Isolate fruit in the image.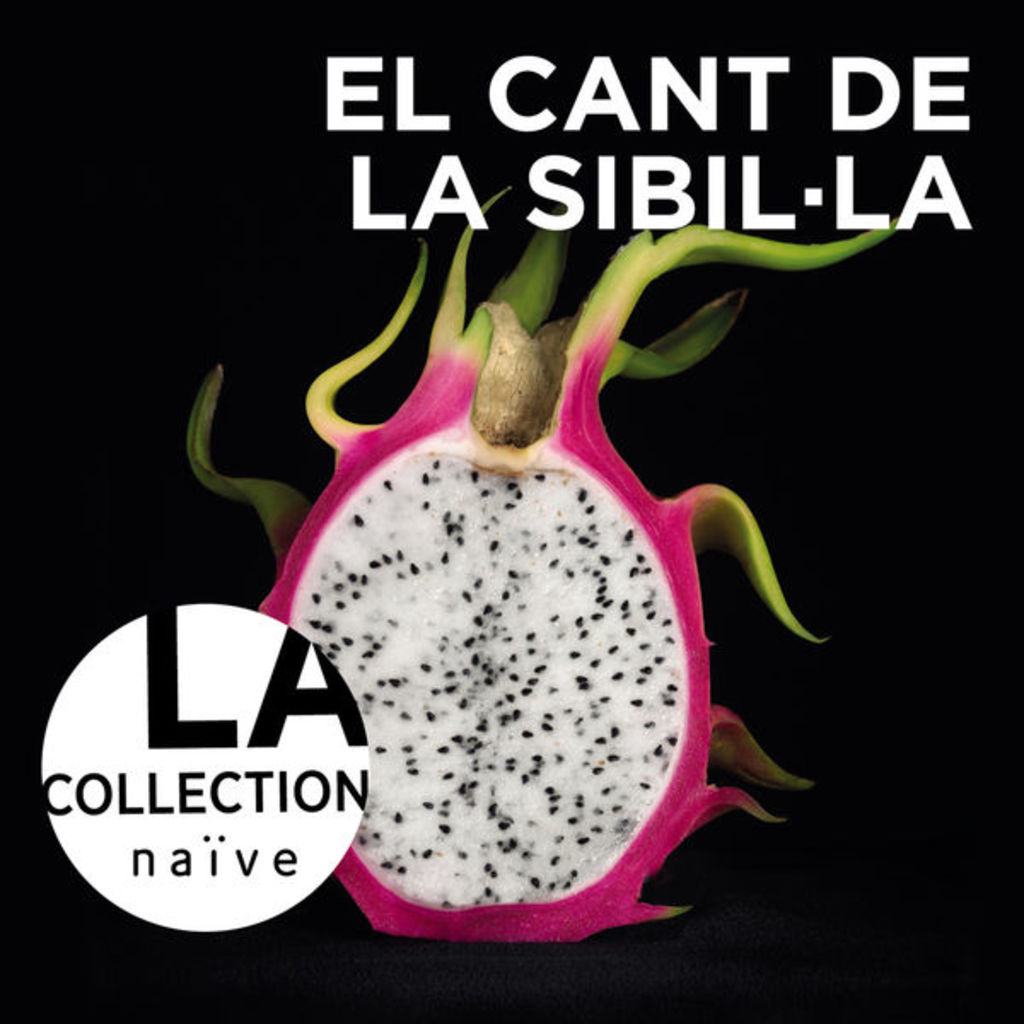
Isolated region: 261 311 812 855.
